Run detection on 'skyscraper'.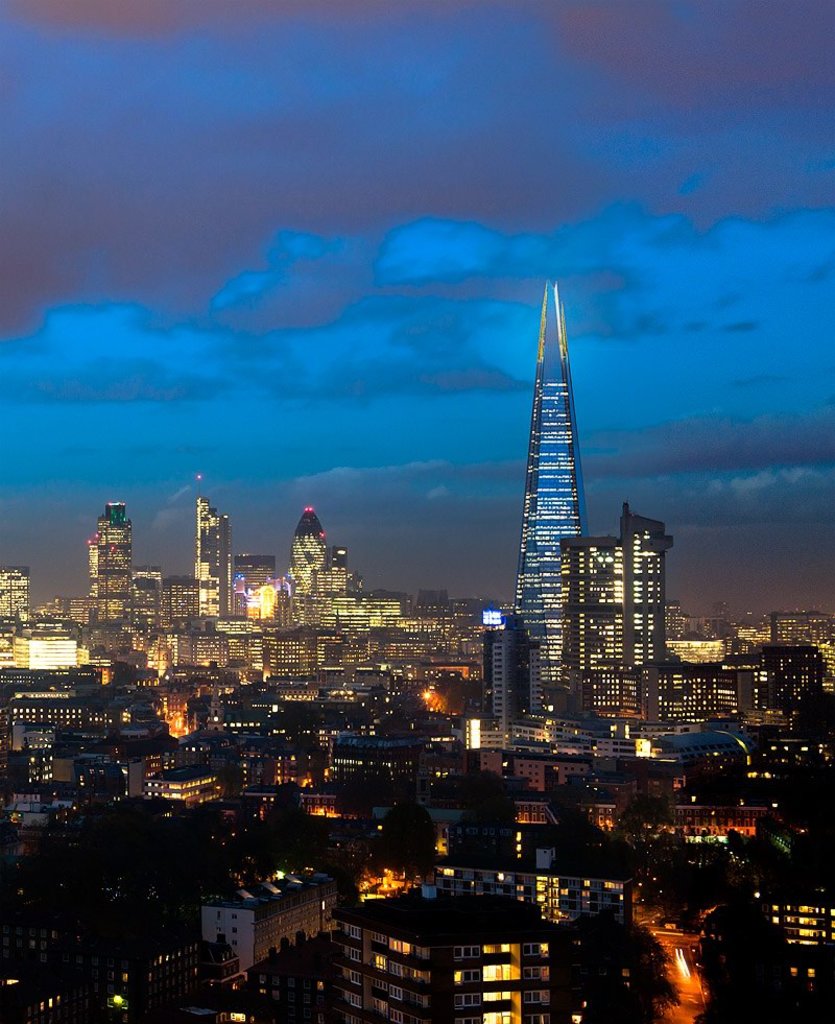
Result: 505/271/597/740.
